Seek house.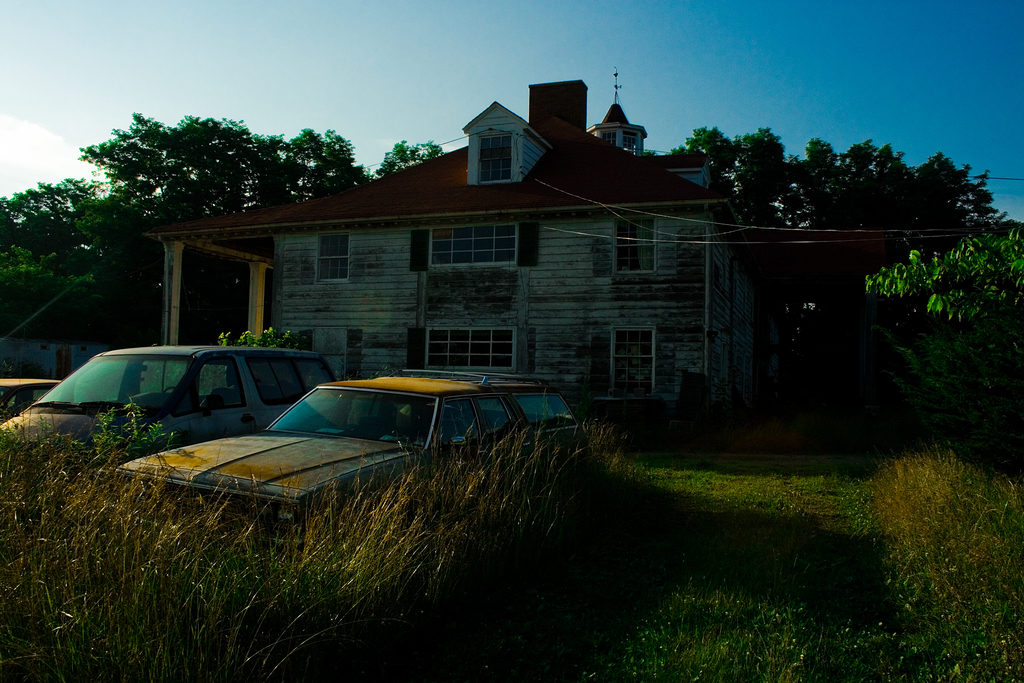
detection(198, 78, 845, 419).
